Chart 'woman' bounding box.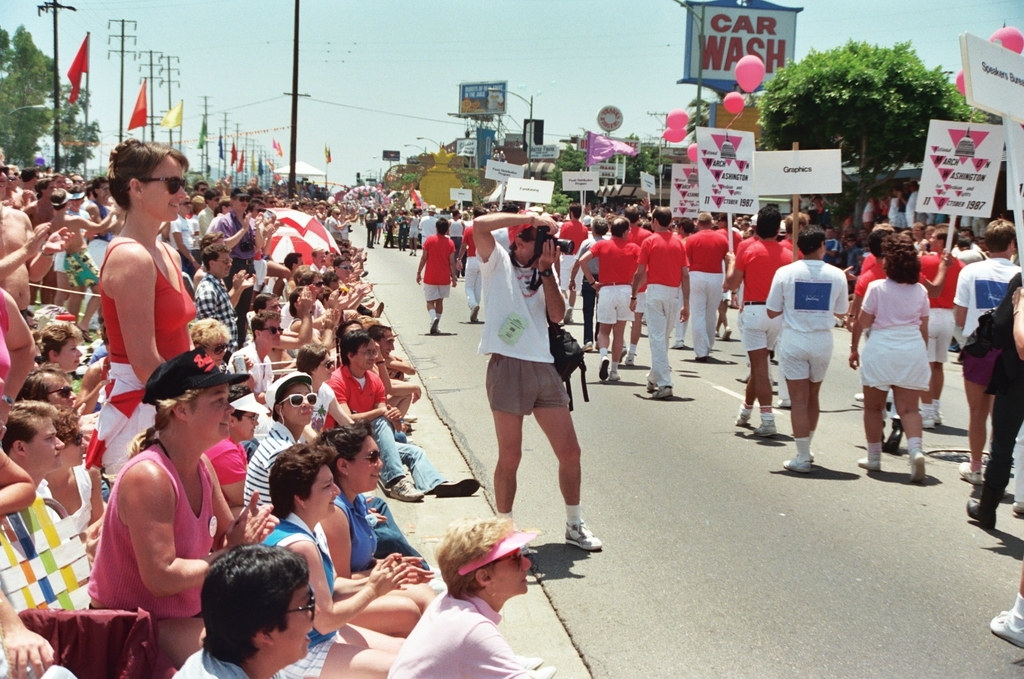
Charted: bbox(846, 239, 930, 485).
